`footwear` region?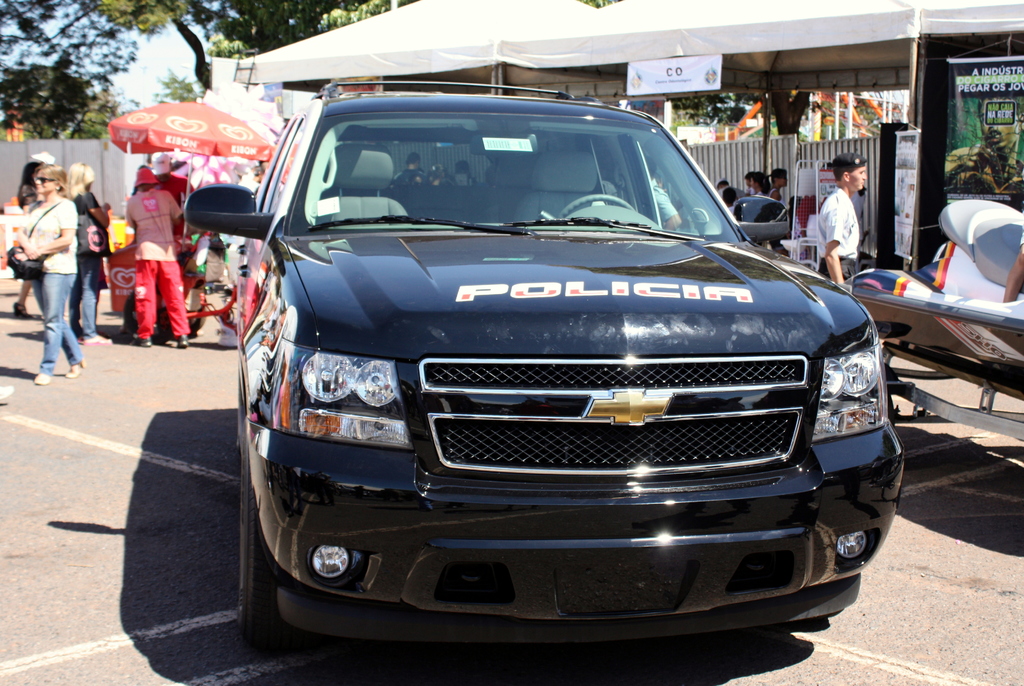
<bbox>84, 332, 111, 343</bbox>
